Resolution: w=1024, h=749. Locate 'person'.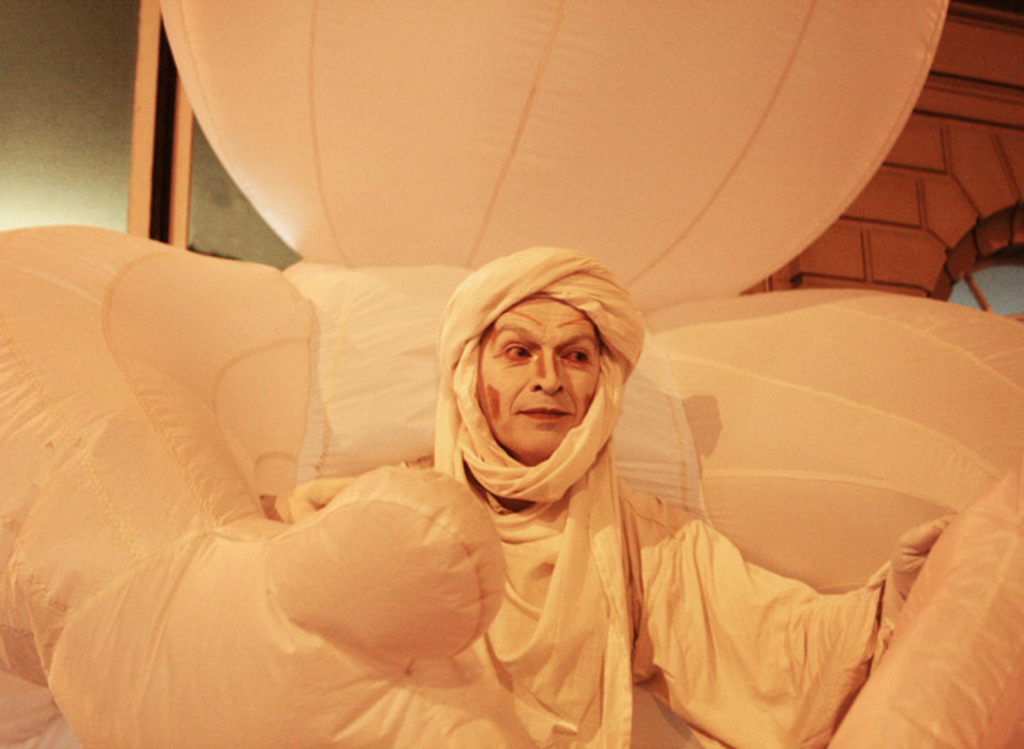
290:243:951:748.
